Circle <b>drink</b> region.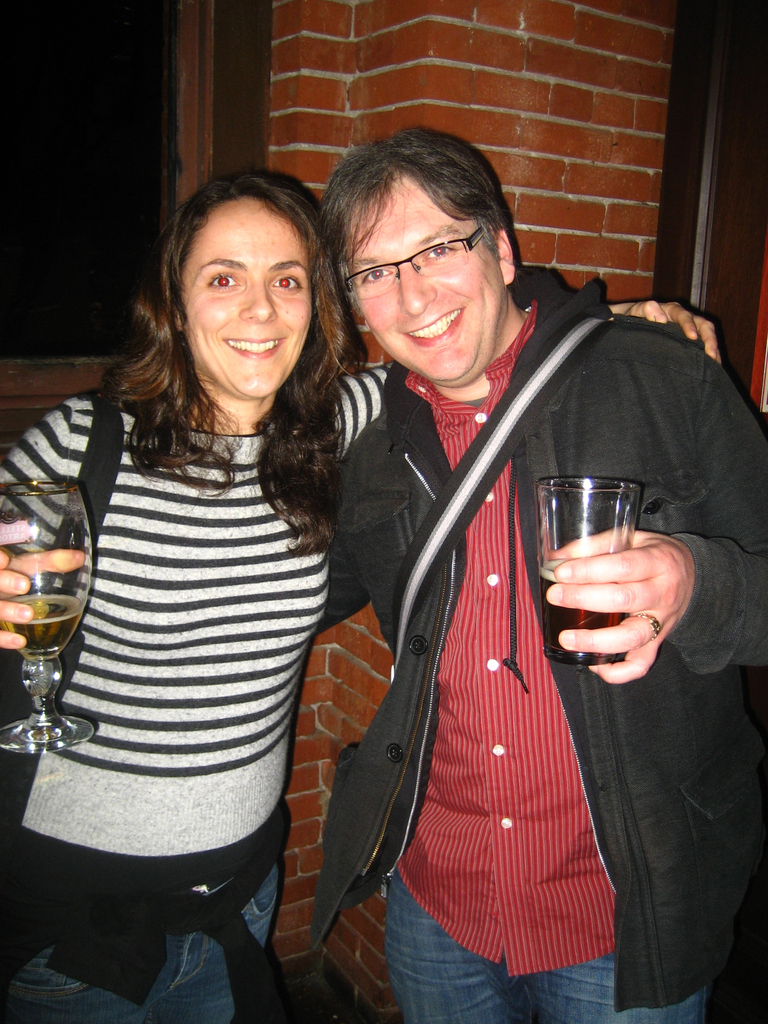
Region: {"x1": 0, "y1": 596, "x2": 90, "y2": 659}.
